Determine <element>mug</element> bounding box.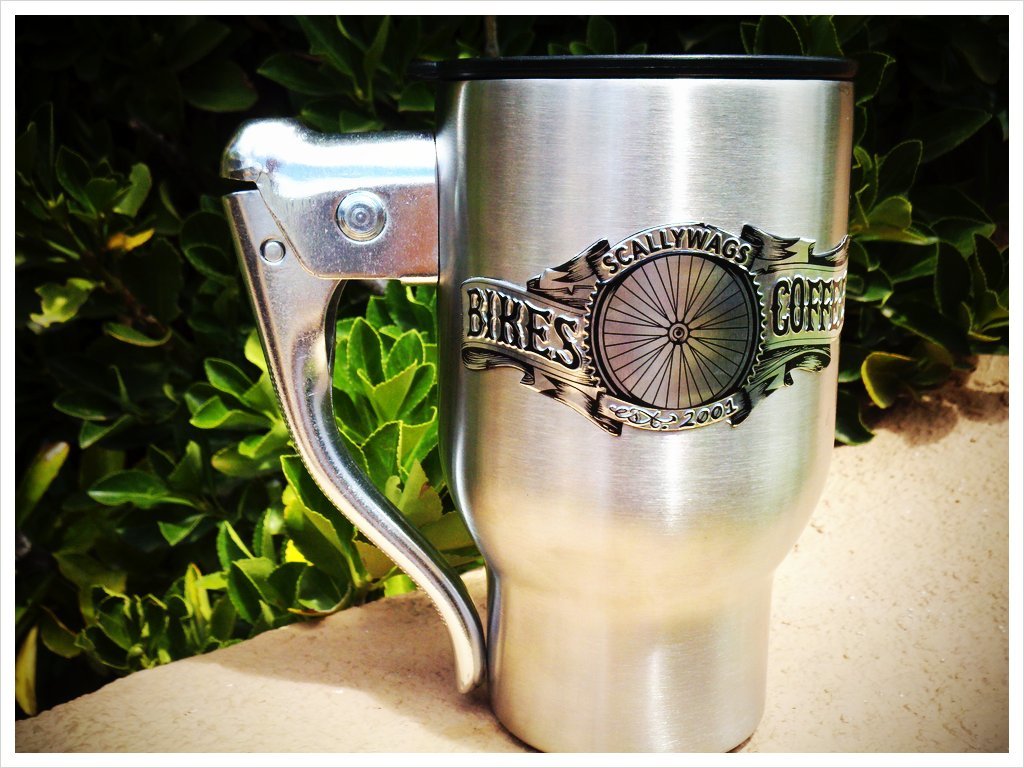
Determined: {"left": 218, "top": 55, "right": 847, "bottom": 752}.
